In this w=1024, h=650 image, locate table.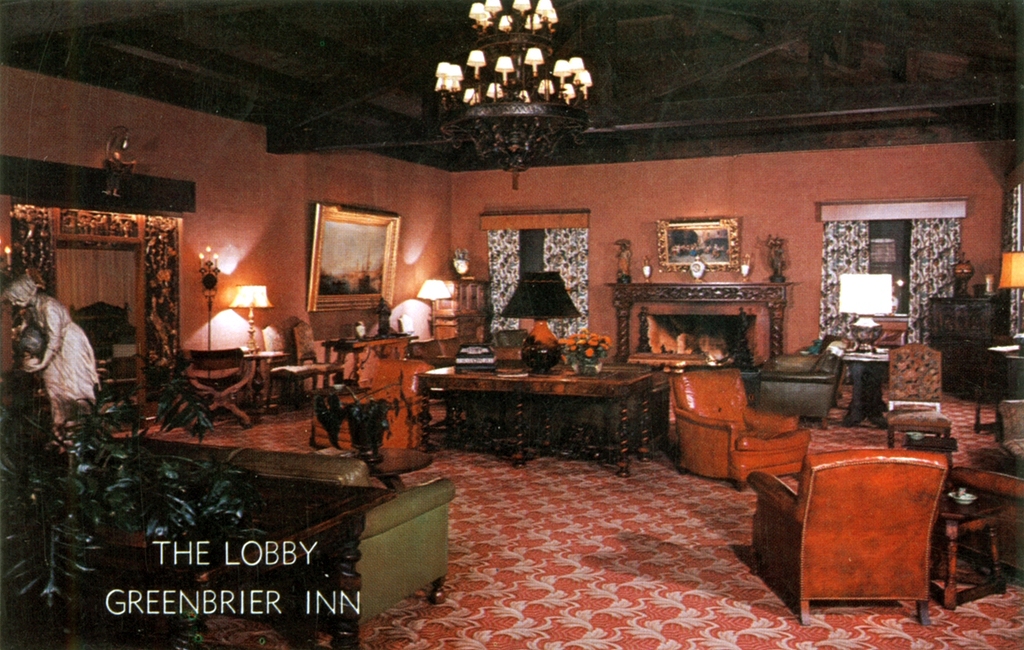
Bounding box: [422,350,671,470].
